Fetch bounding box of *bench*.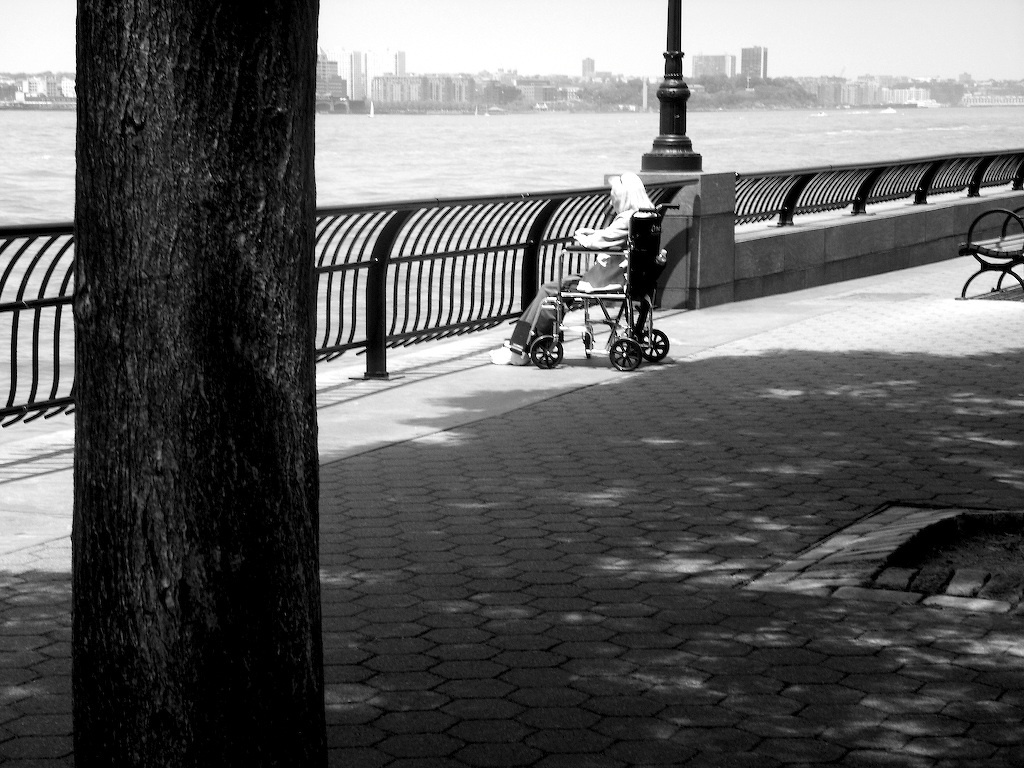
Bbox: (958, 208, 1023, 301).
